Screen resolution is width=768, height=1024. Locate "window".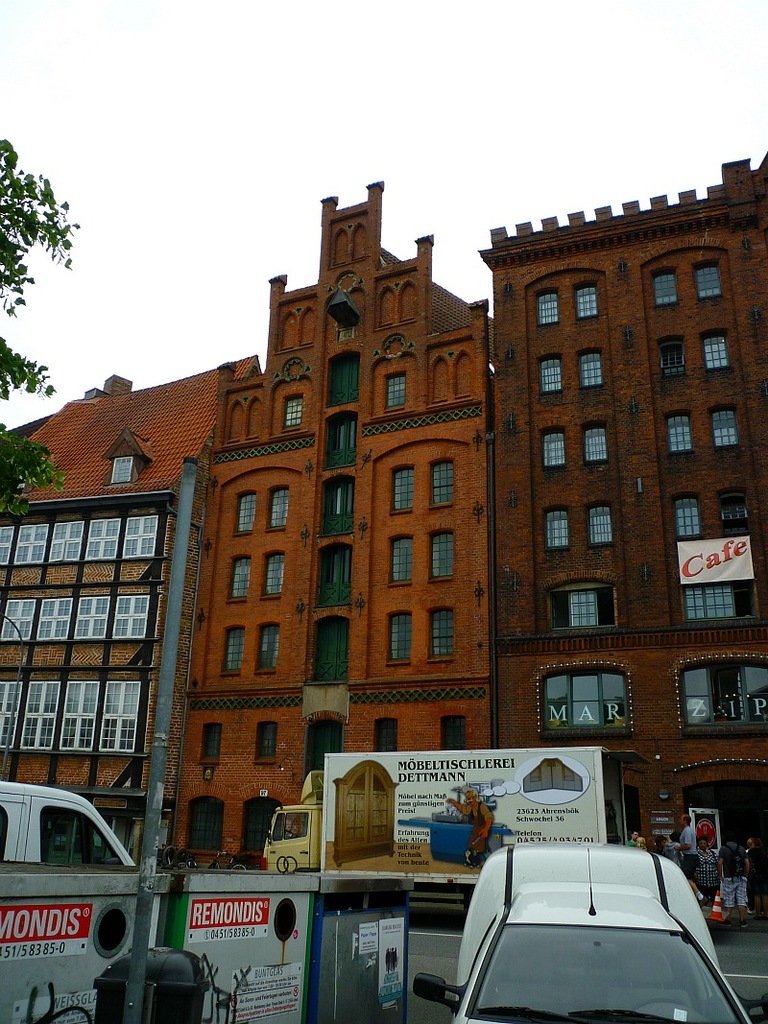
(232,497,259,533).
